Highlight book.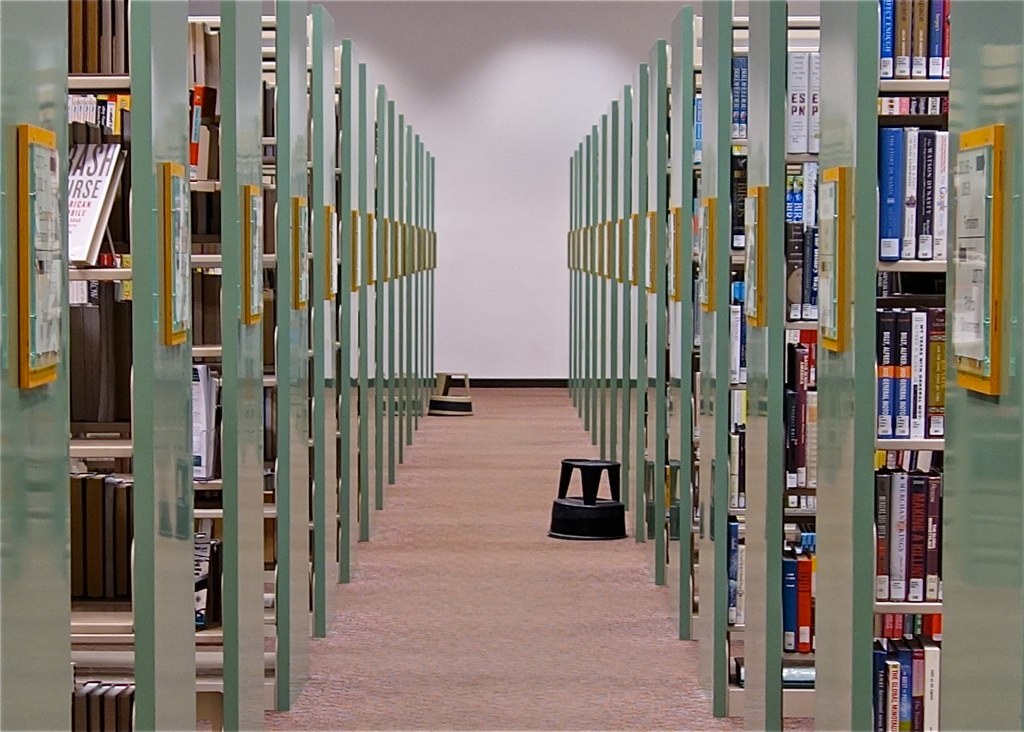
Highlighted region: 878/124/902/260.
